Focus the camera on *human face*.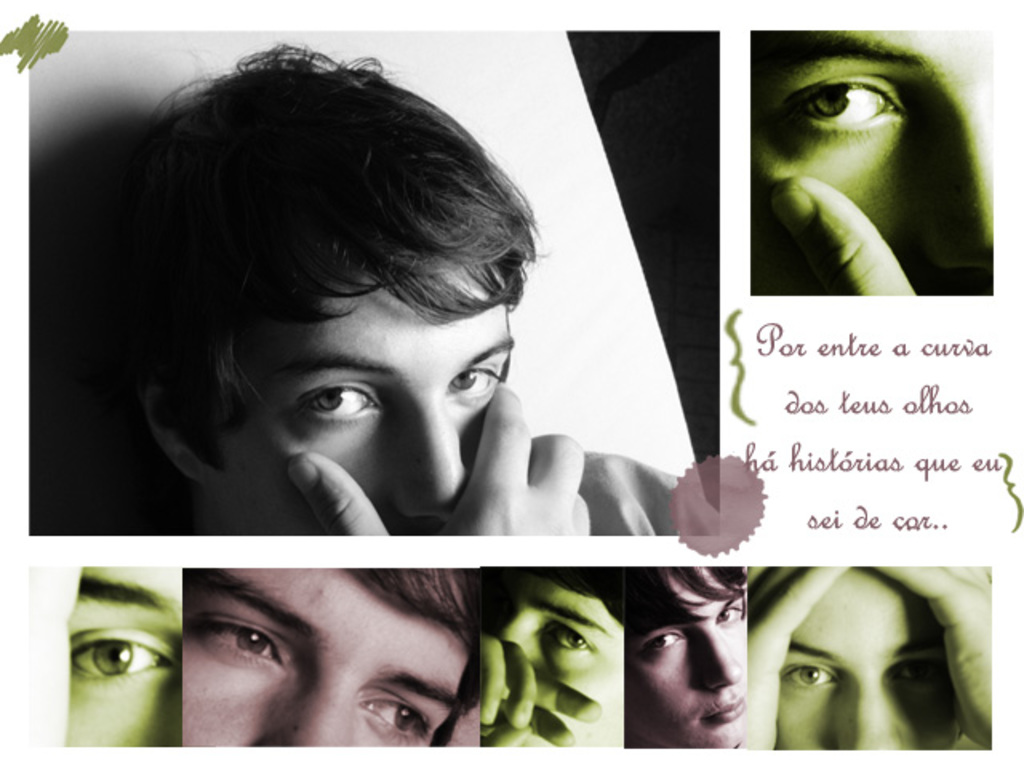
Focus region: {"left": 496, "top": 576, "right": 626, "bottom": 746}.
